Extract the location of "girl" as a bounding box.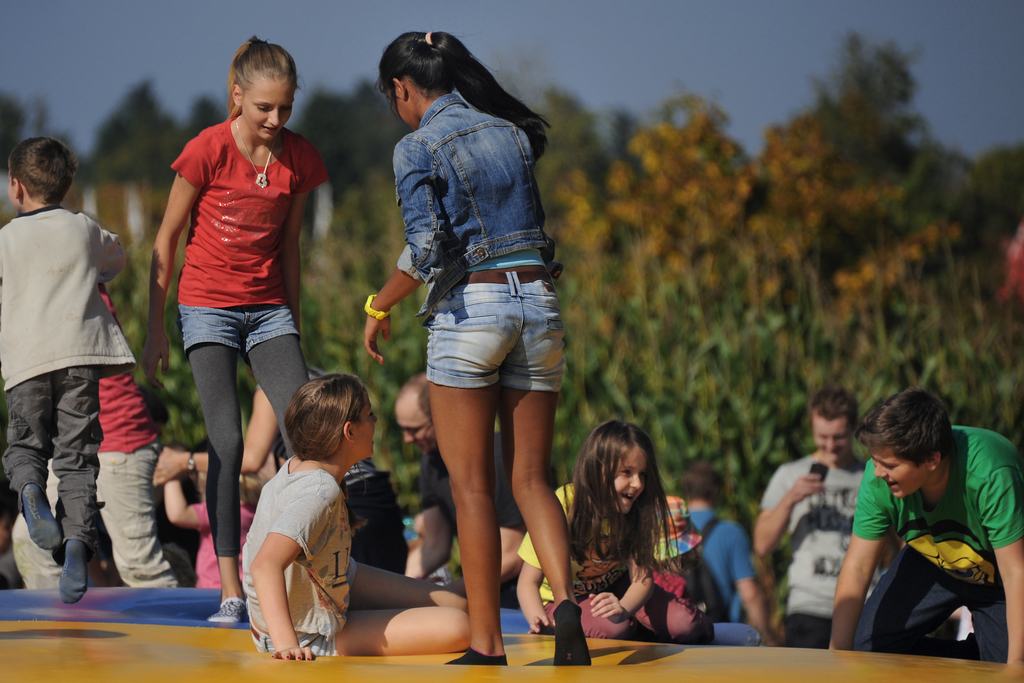
x1=147, y1=29, x2=326, y2=620.
